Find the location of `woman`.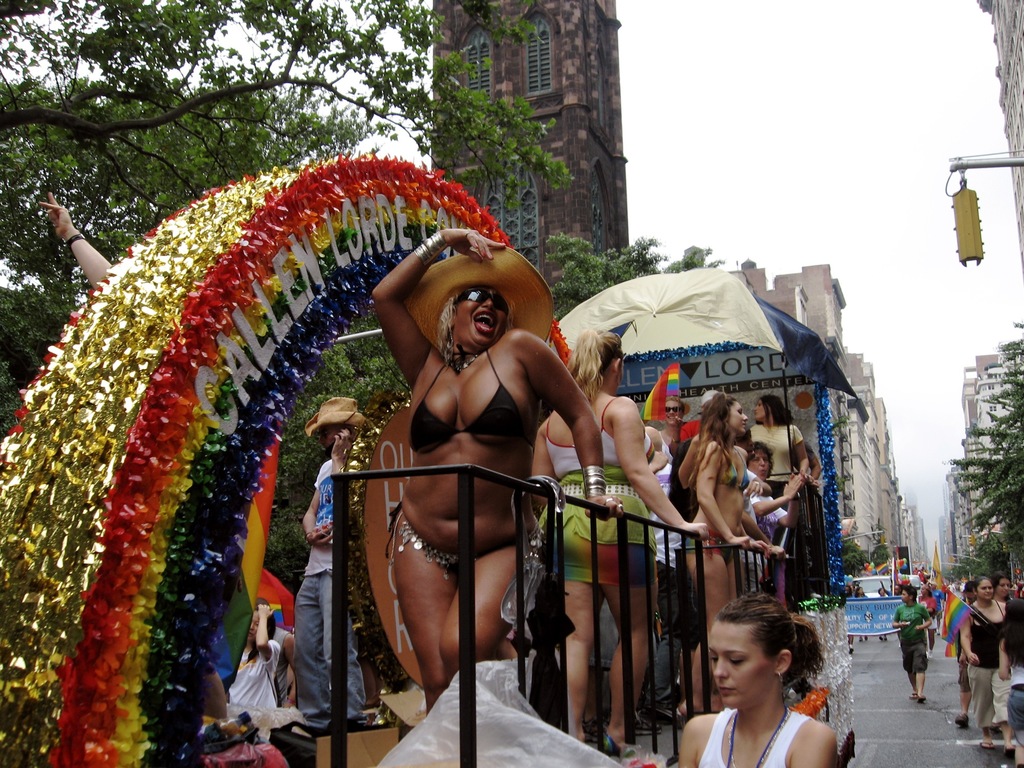
Location: 666:595:854:767.
